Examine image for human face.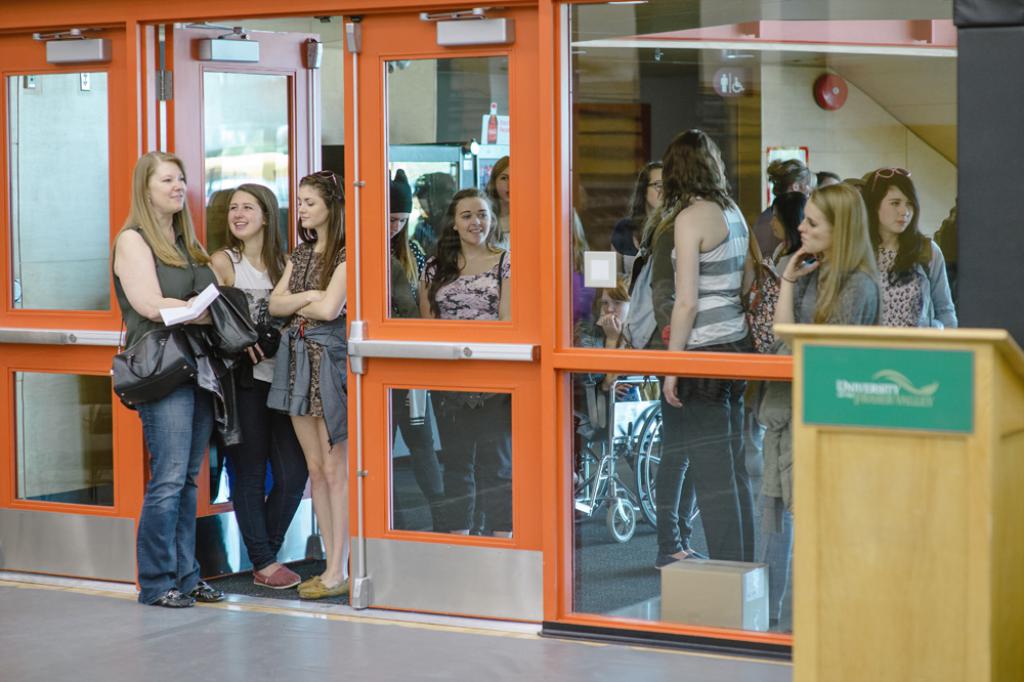
Examination result: (left=452, top=197, right=493, bottom=246).
